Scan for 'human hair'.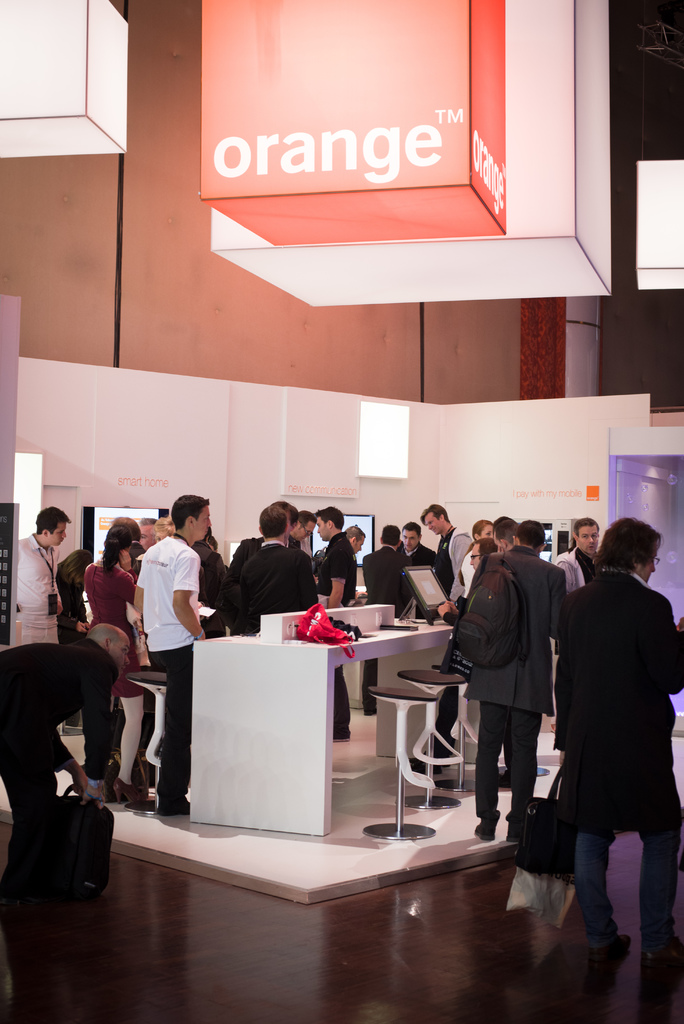
Scan result: x1=86, y1=623, x2=119, y2=644.
